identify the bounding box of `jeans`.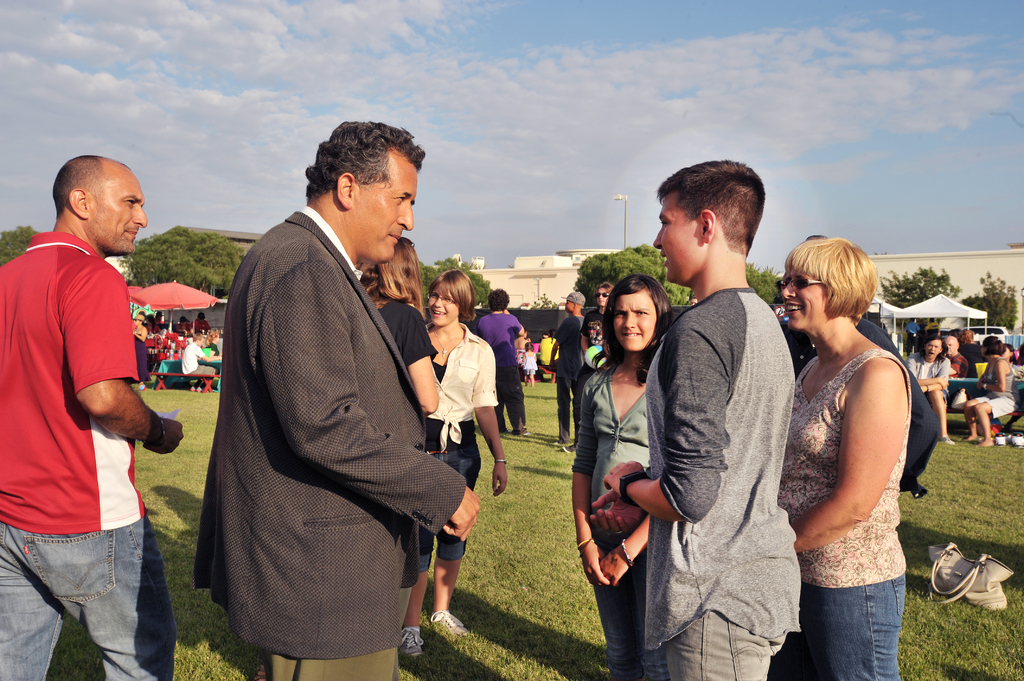
BBox(808, 559, 925, 680).
